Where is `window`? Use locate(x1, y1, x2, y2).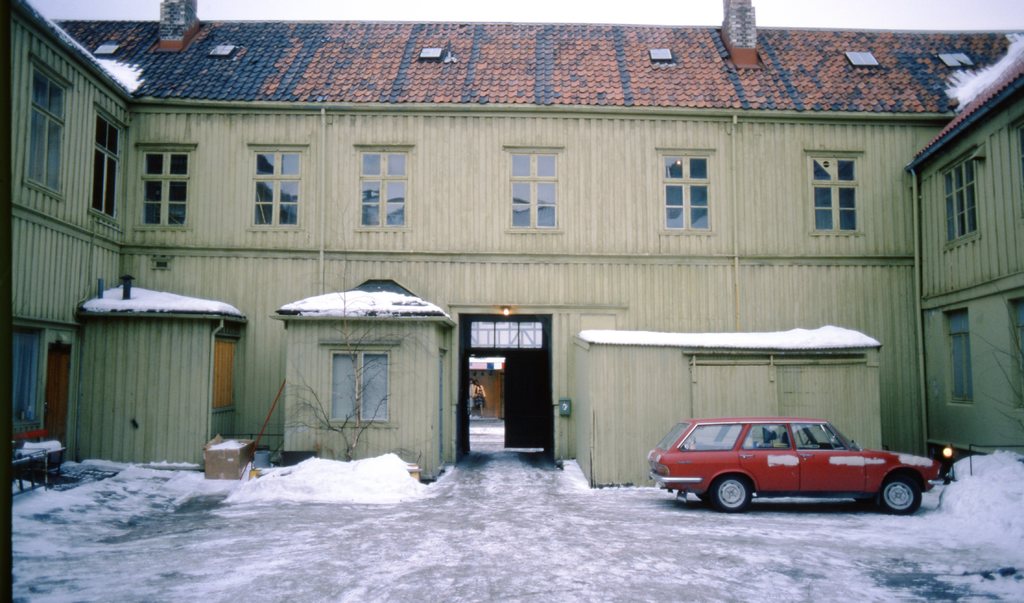
locate(941, 158, 974, 245).
